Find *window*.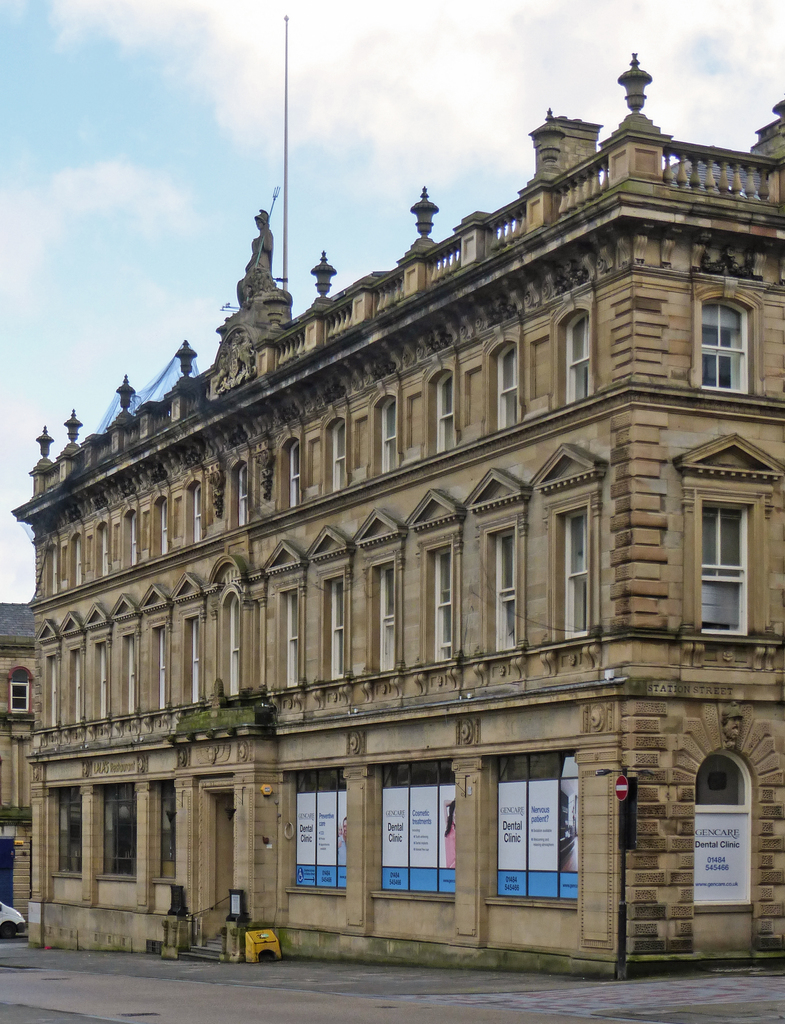
[x1=564, y1=309, x2=595, y2=405].
